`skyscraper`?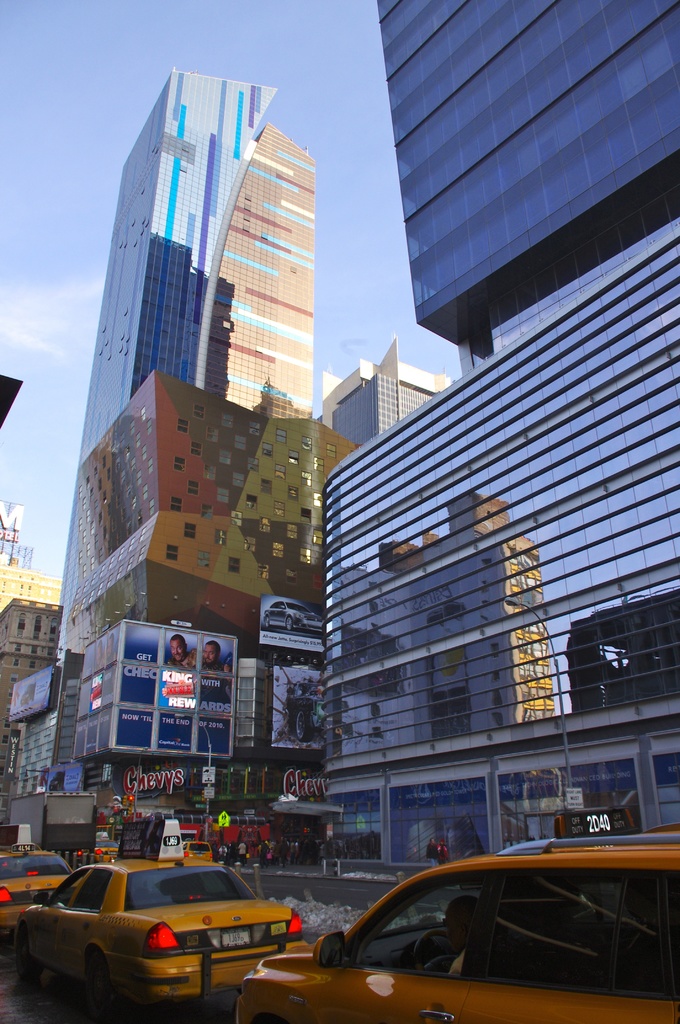
[54,70,334,653]
